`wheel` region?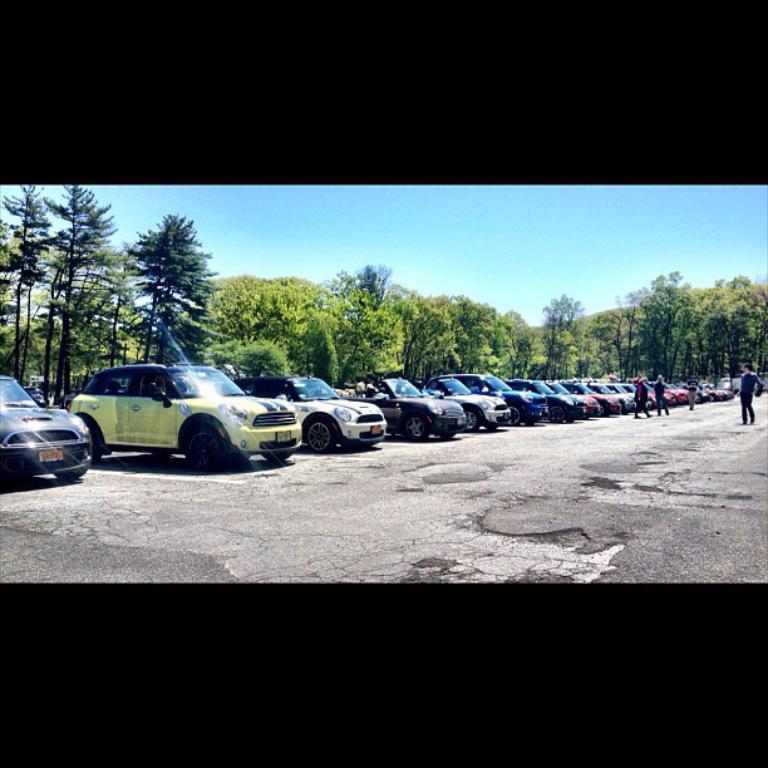
466,407,481,433
